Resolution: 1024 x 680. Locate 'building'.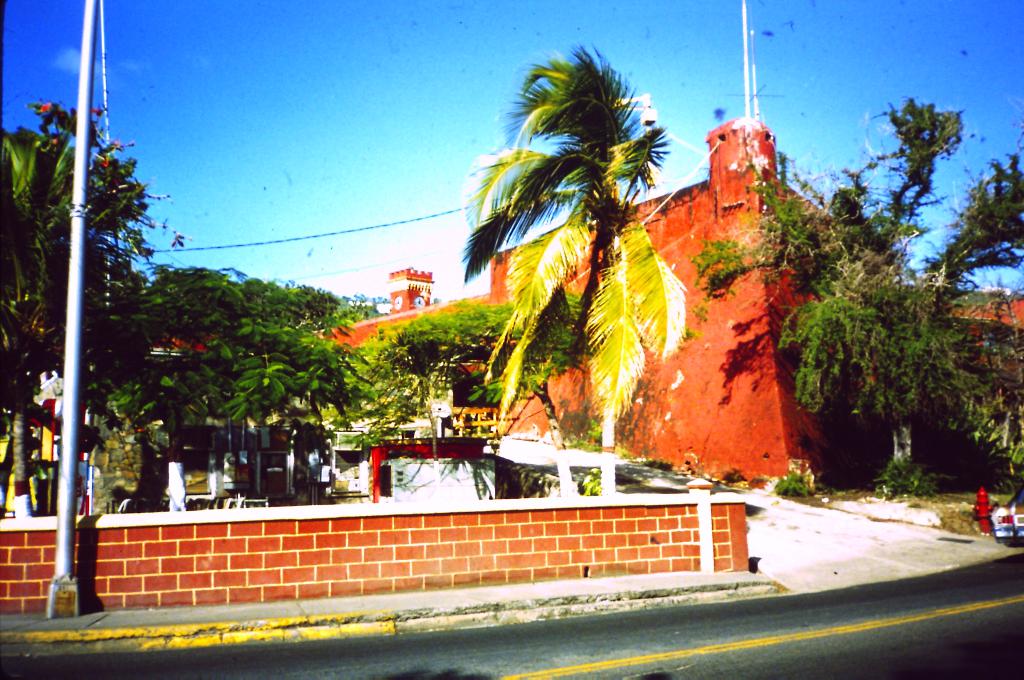
bbox=(319, 122, 1023, 478).
